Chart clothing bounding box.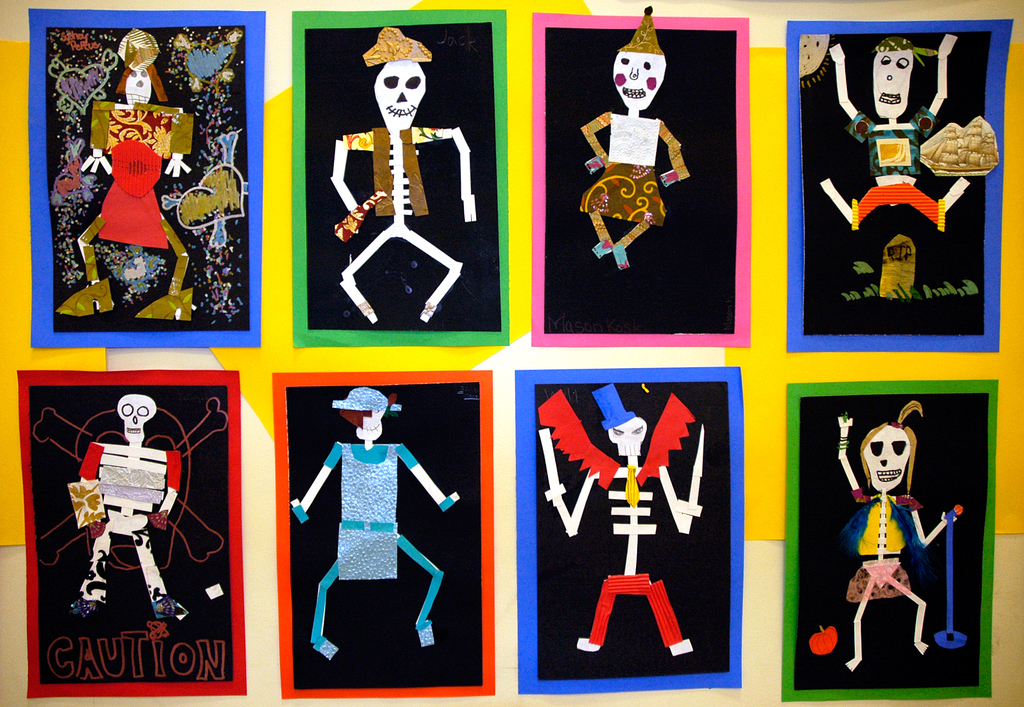
Charted: [x1=851, y1=496, x2=936, y2=562].
